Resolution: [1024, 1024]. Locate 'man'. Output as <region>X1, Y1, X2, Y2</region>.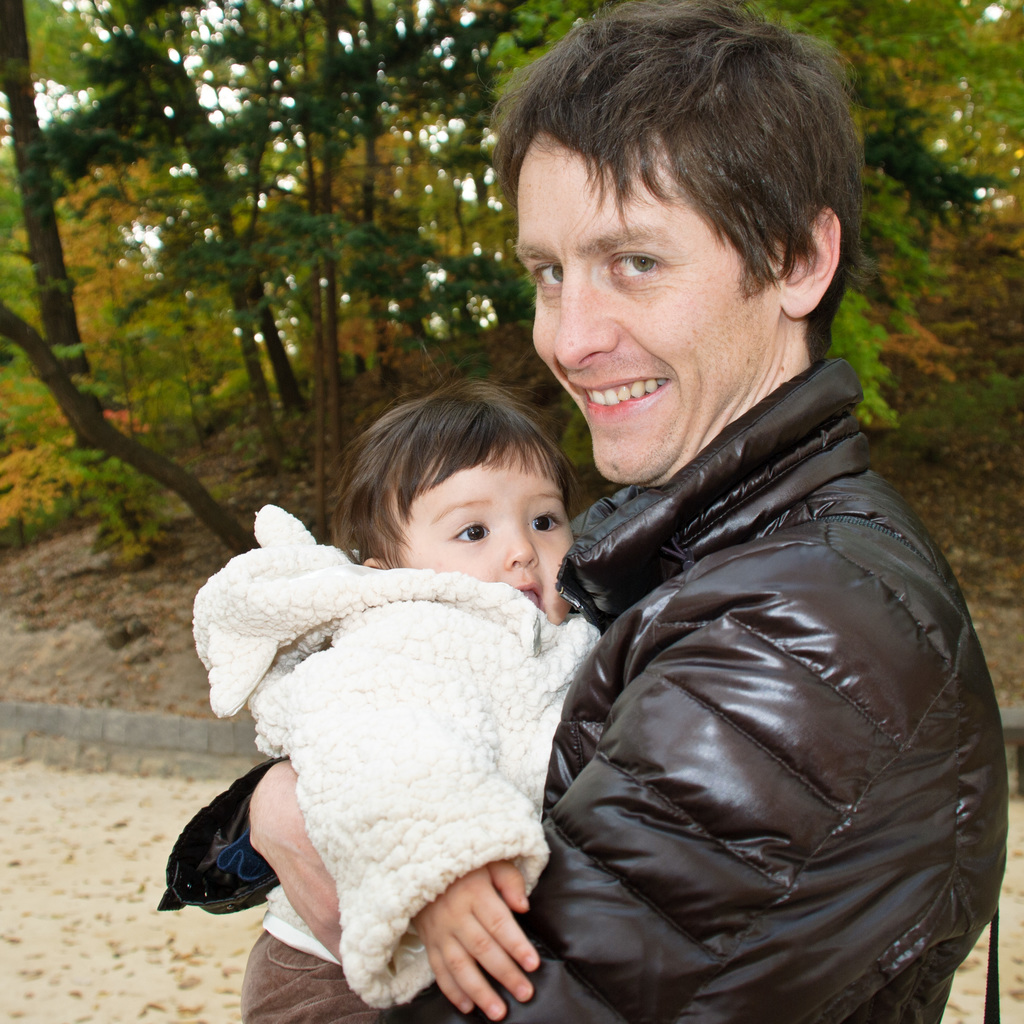
<region>380, 43, 994, 1023</region>.
